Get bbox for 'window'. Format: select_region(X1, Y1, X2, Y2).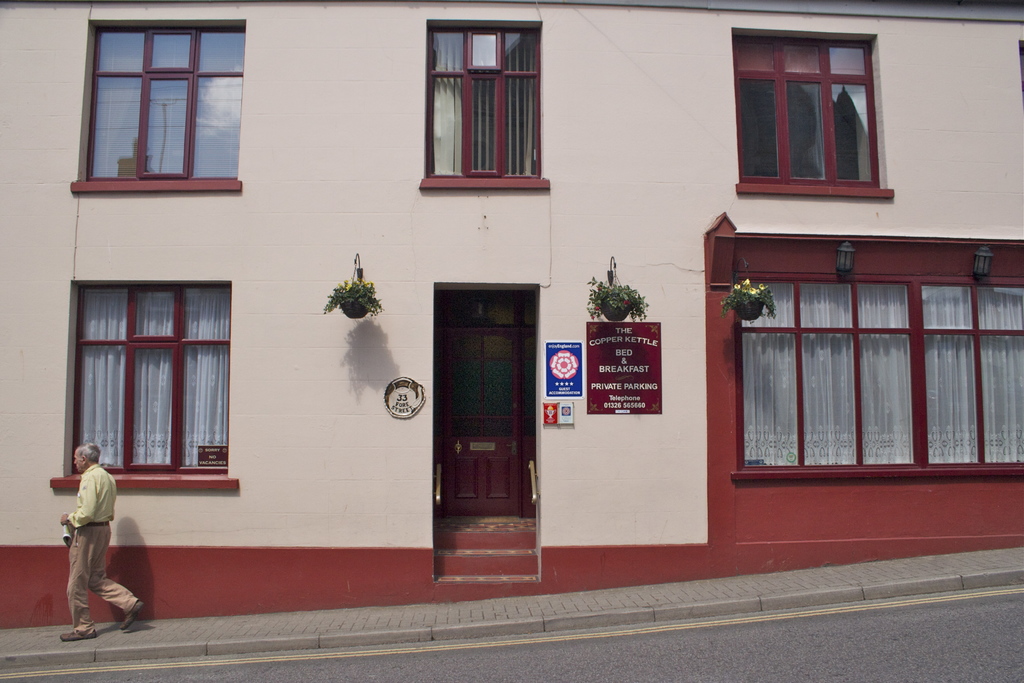
select_region(735, 26, 891, 195).
